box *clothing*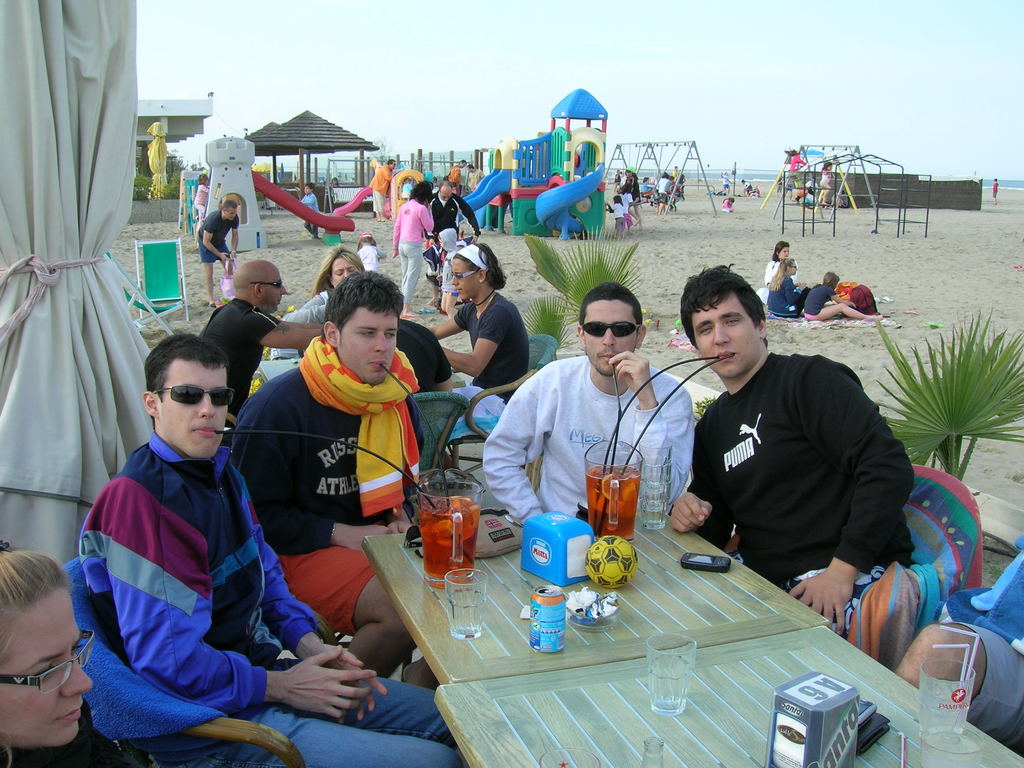
bbox=[284, 291, 328, 324]
